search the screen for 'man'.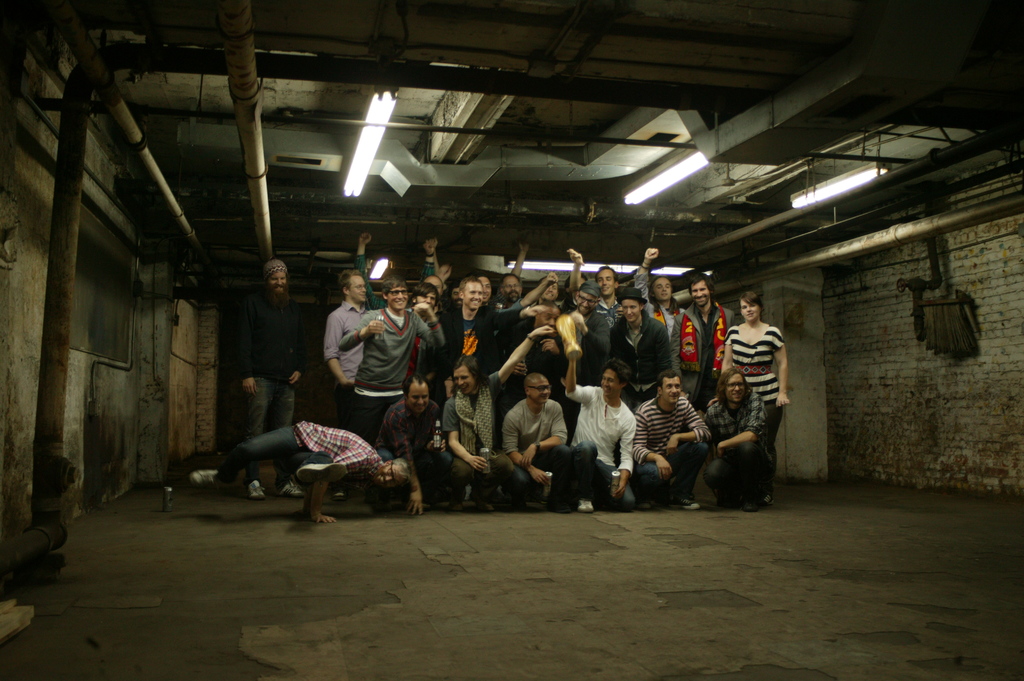
Found at crop(437, 323, 556, 512).
